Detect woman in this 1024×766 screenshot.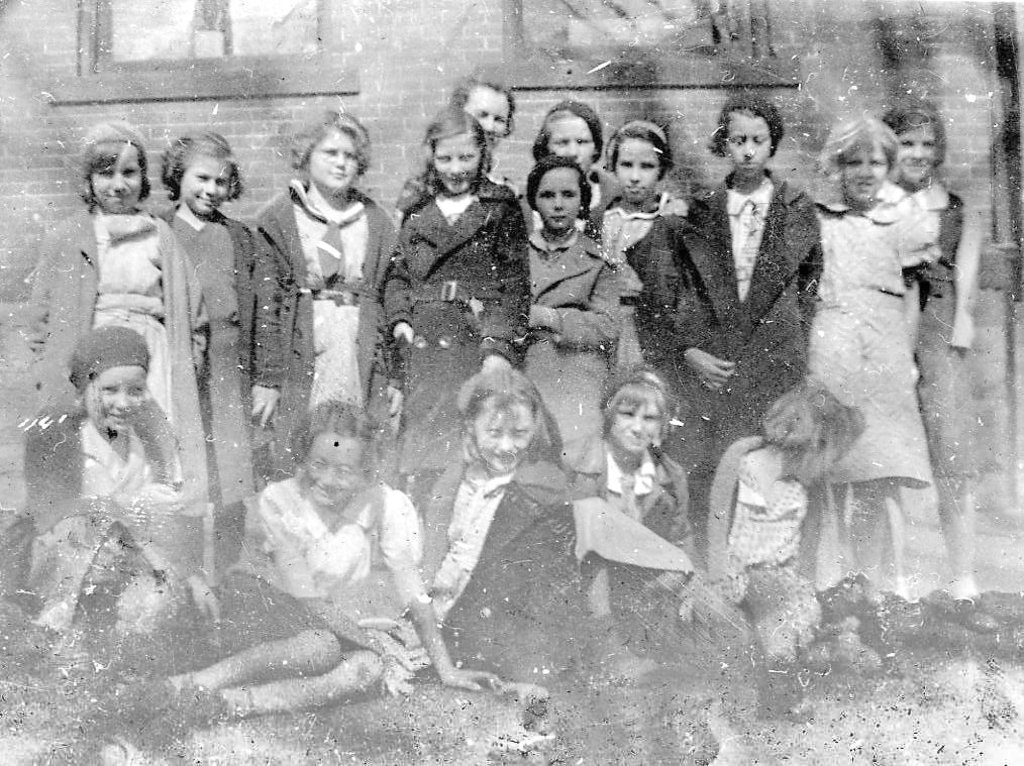
Detection: 257/108/394/455.
